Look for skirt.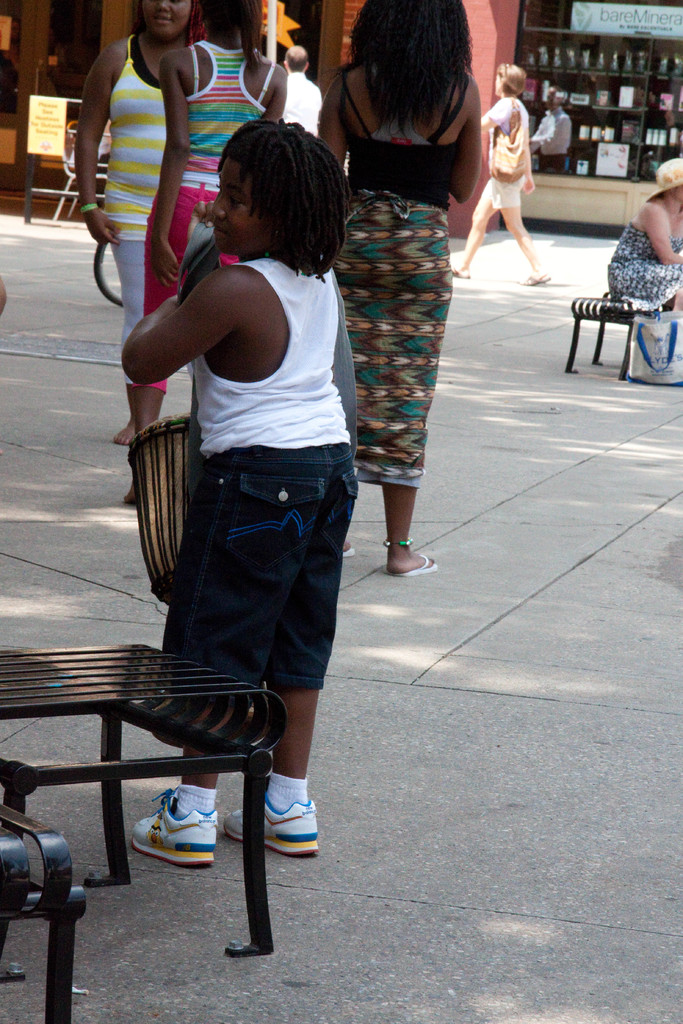
Found: bbox(334, 200, 454, 479).
